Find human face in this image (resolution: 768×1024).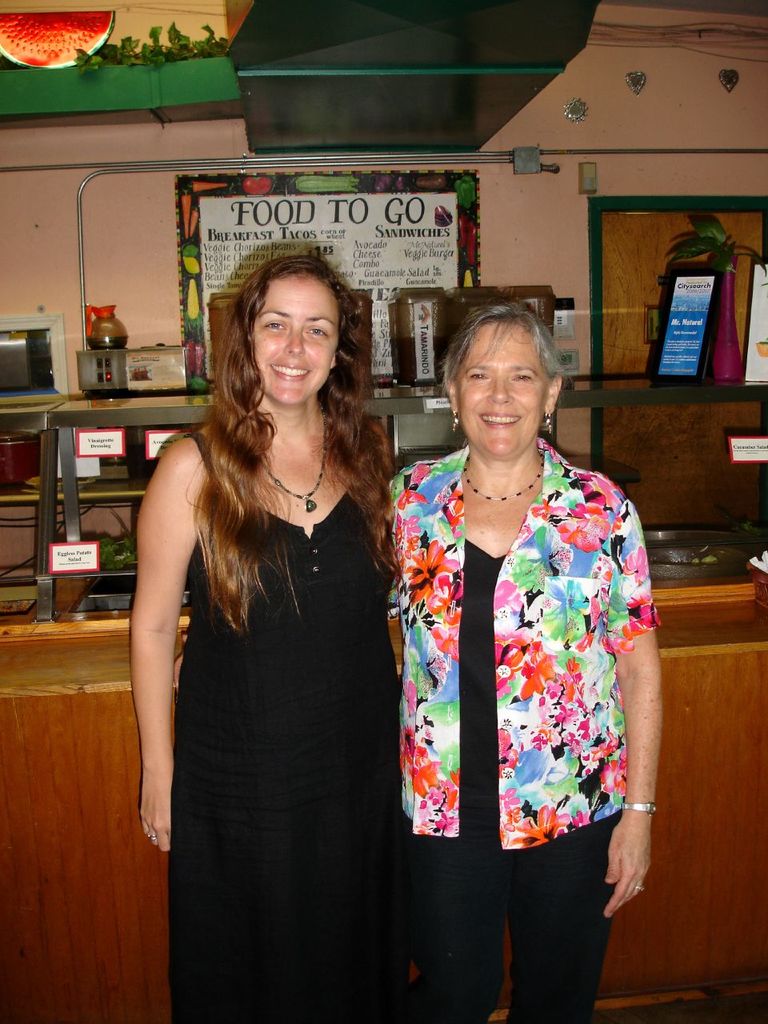
(left=454, top=322, right=546, bottom=455).
